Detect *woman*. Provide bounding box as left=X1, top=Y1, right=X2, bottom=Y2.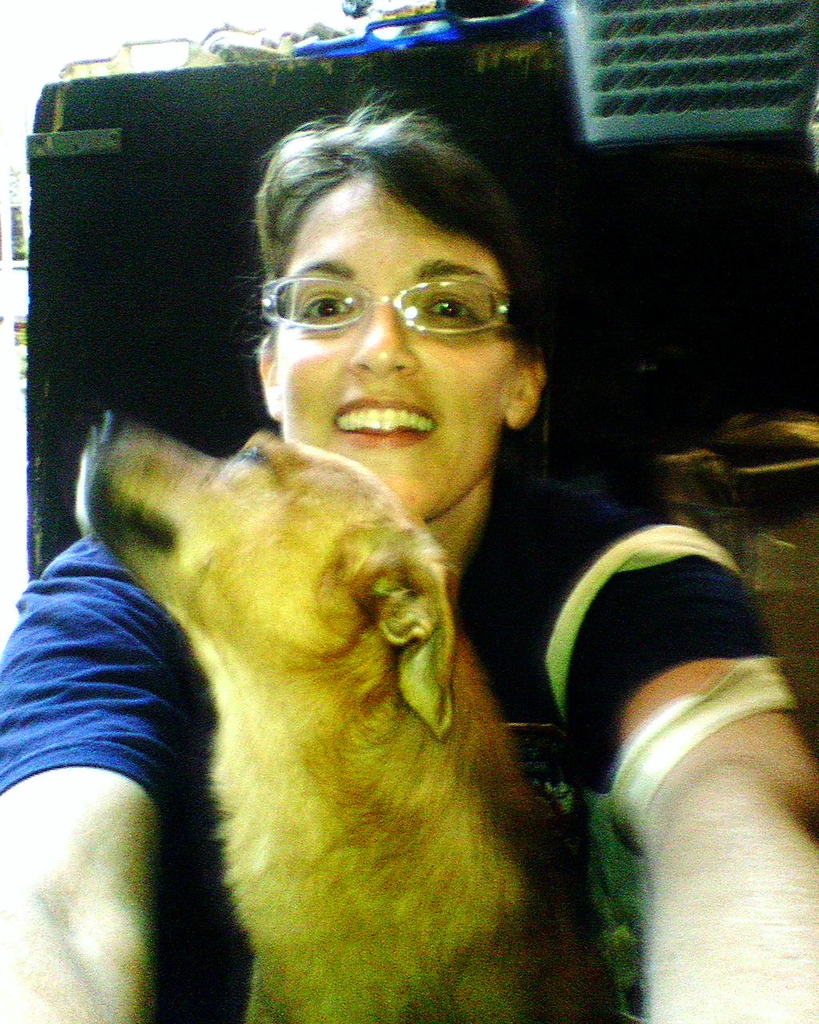
left=0, top=111, right=818, bottom=1023.
